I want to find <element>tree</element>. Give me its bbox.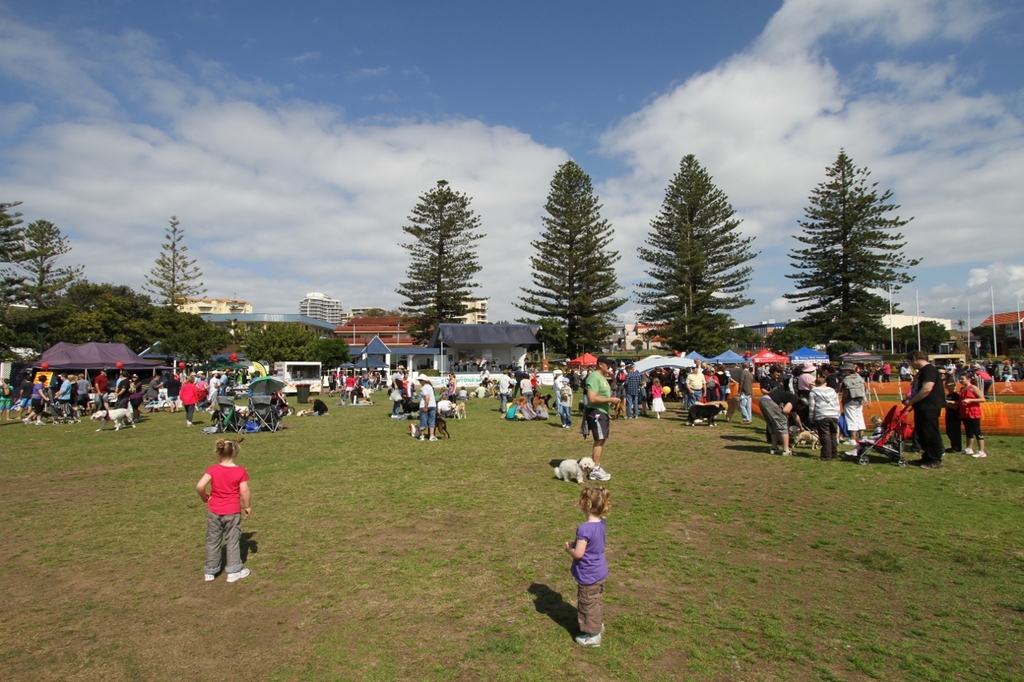
box=[626, 152, 767, 357].
